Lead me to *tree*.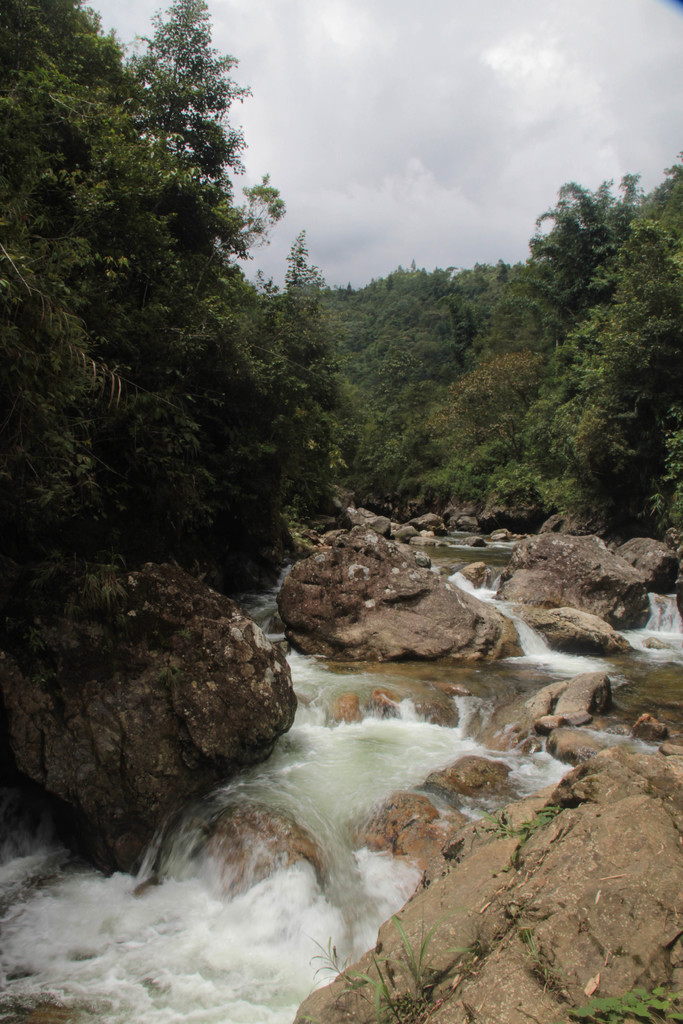
Lead to detection(110, 0, 260, 297).
